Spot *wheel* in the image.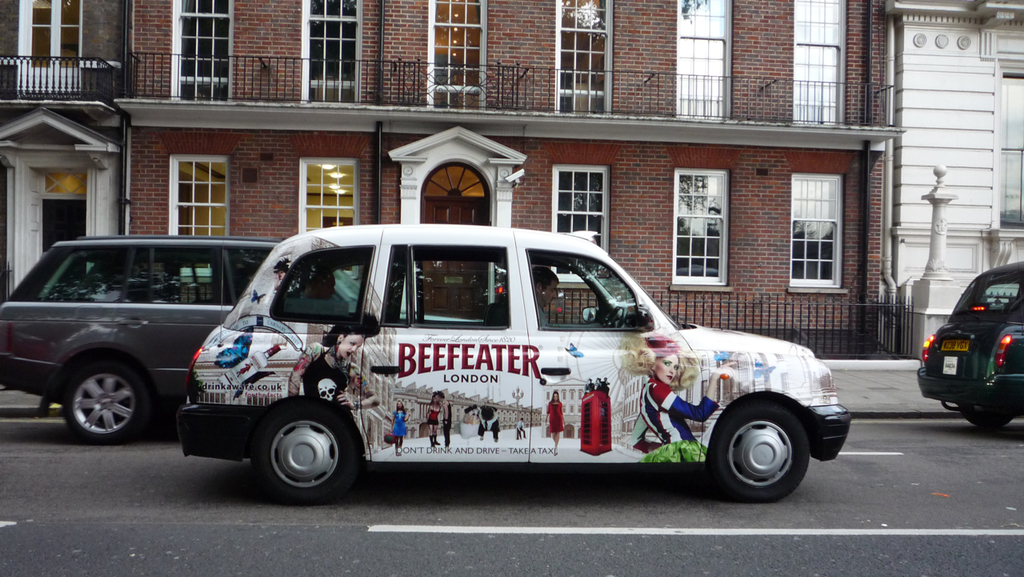
*wheel* found at locate(714, 403, 808, 503).
